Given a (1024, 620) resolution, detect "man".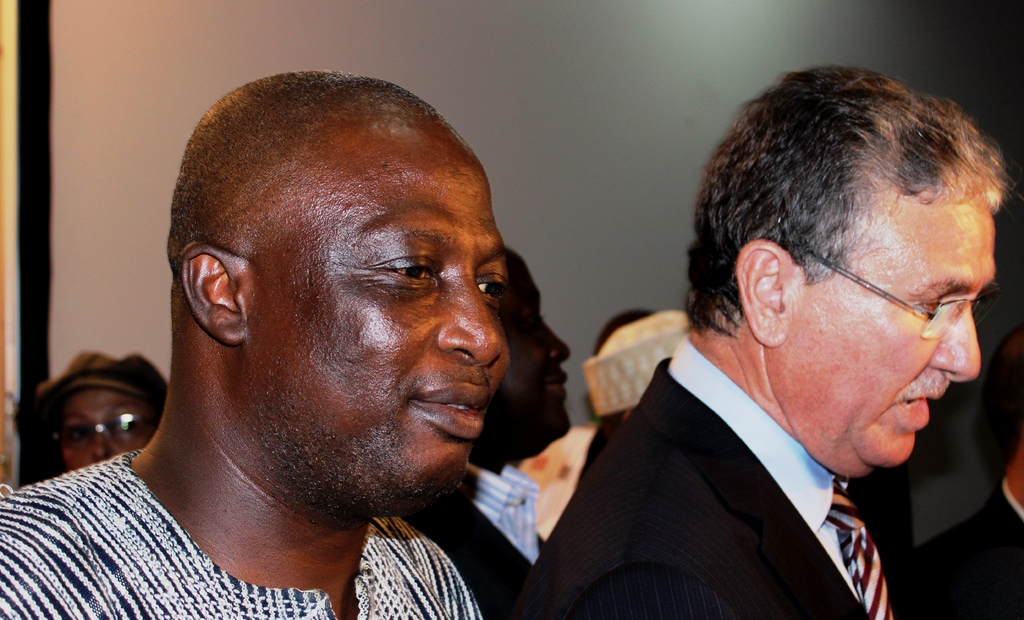
<region>0, 72, 509, 619</region>.
